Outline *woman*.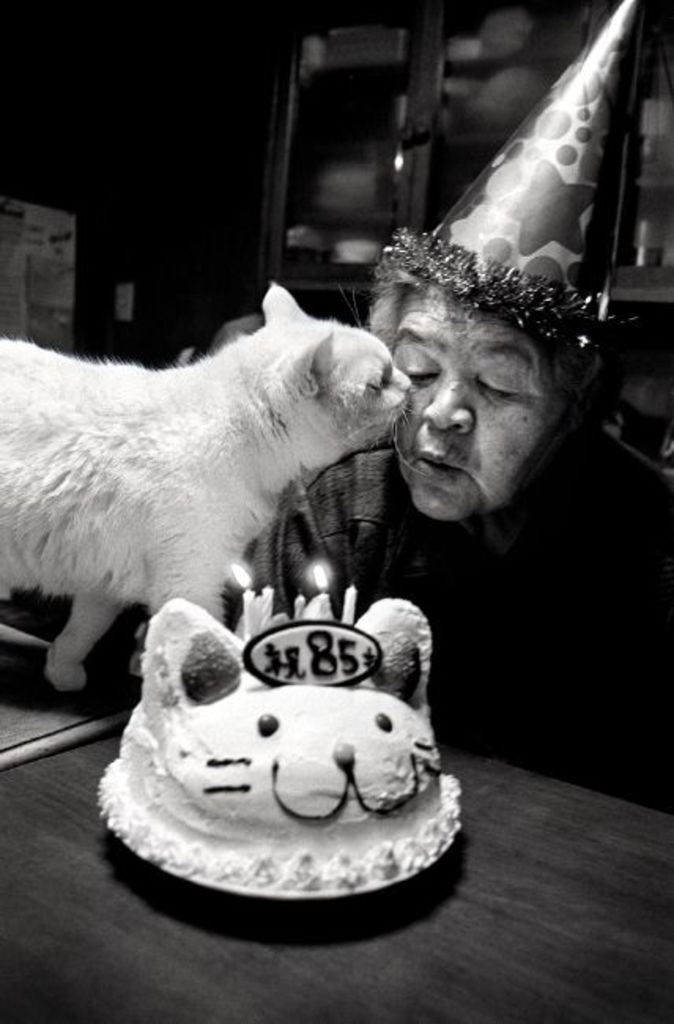
Outline: bbox=[230, 0, 672, 816].
